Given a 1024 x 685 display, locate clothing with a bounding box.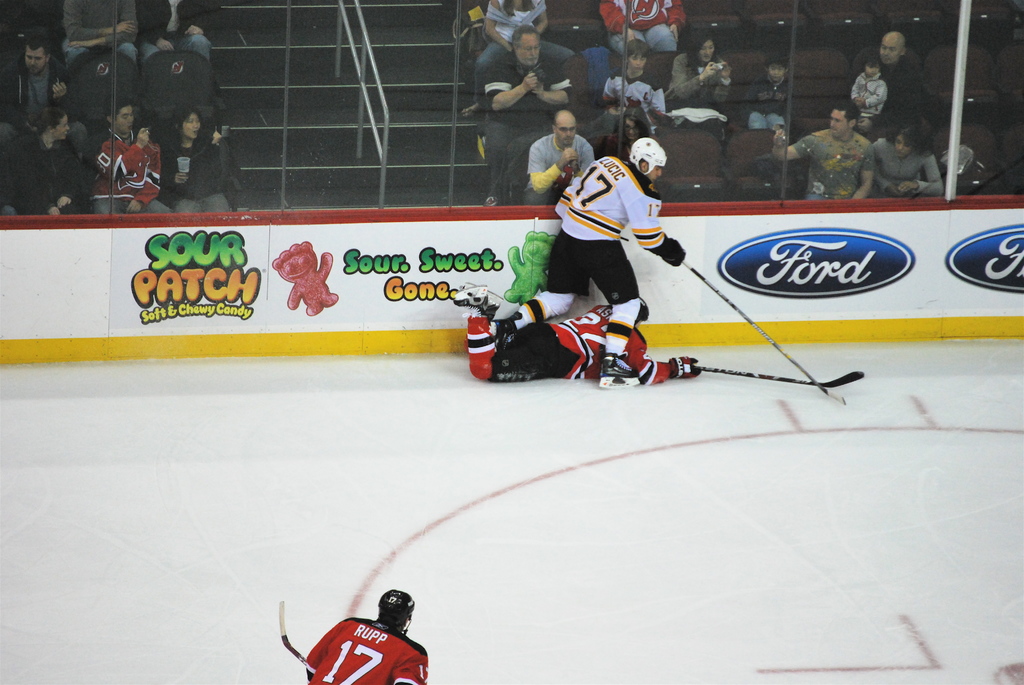
Located: pyautogui.locateOnScreen(605, 67, 669, 129).
